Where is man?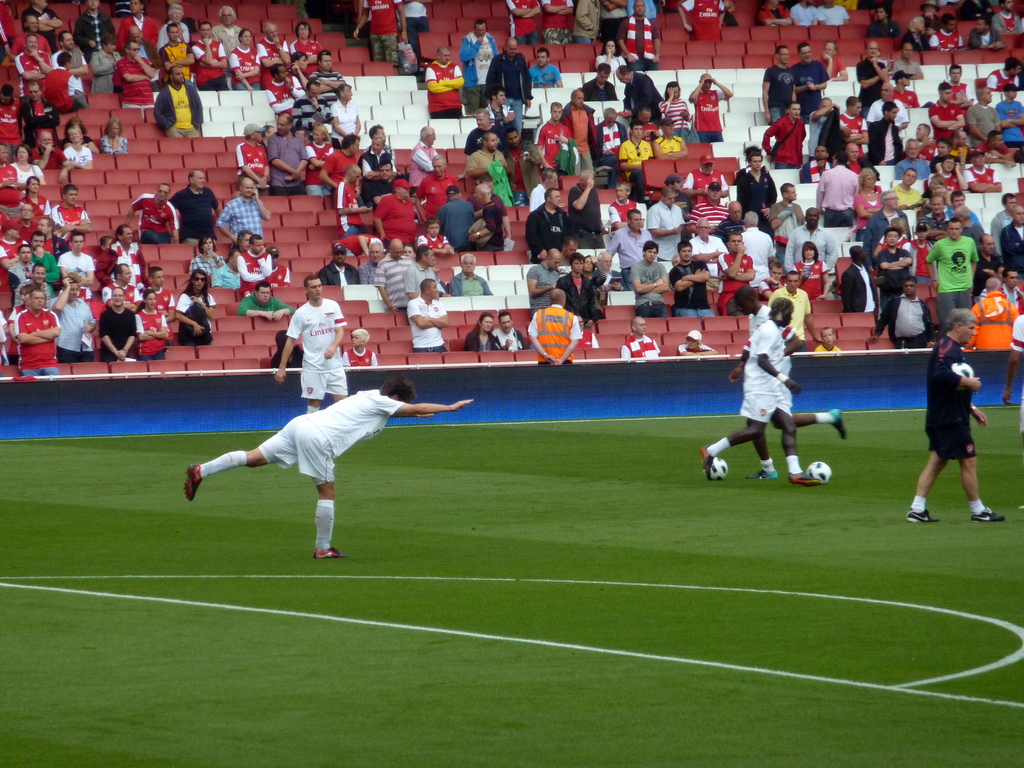
772 181 803 266.
